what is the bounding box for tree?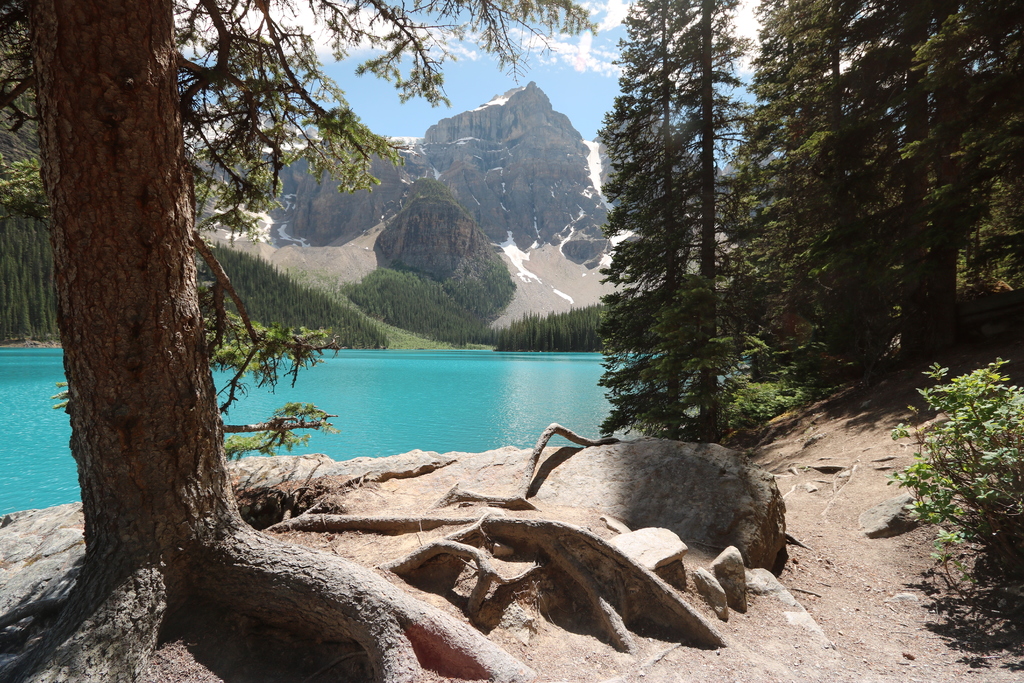
x1=673, y1=0, x2=749, y2=443.
